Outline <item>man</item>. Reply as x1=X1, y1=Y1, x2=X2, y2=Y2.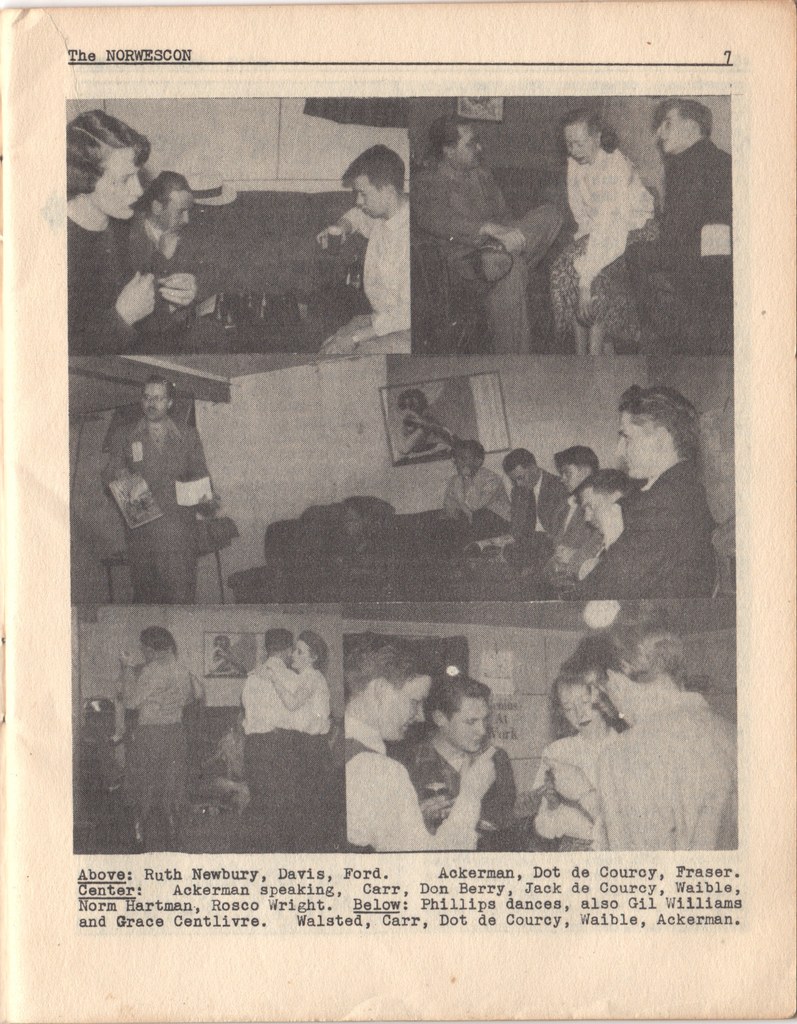
x1=103, y1=373, x2=215, y2=602.
